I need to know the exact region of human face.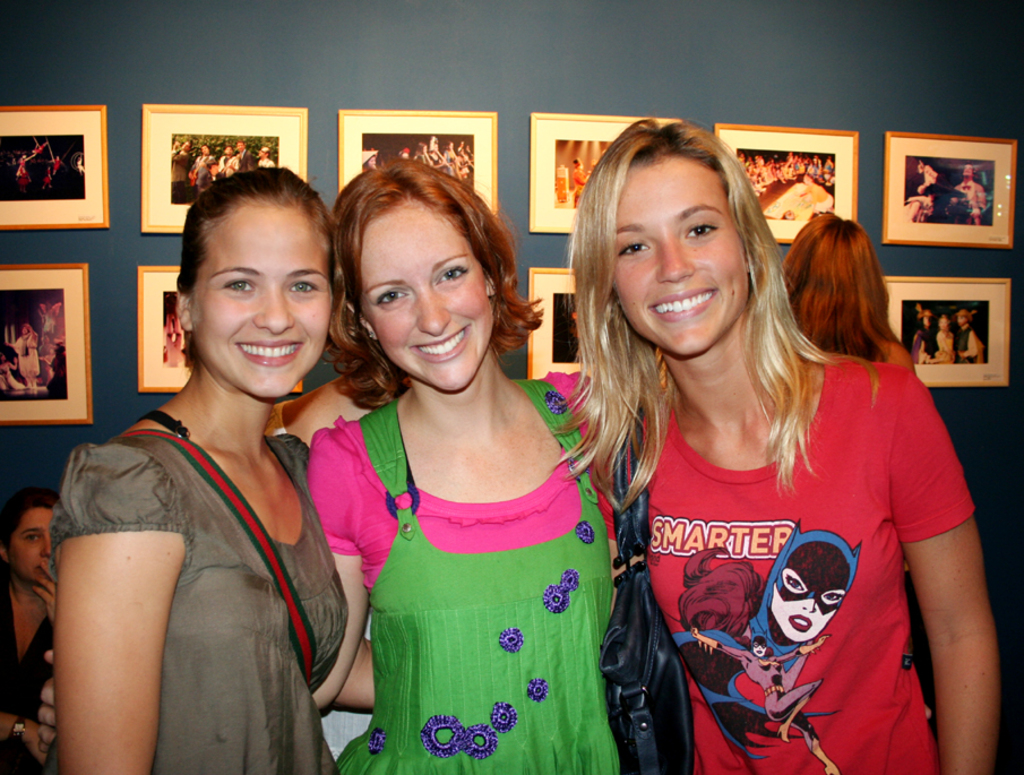
Region: bbox=(617, 149, 747, 351).
